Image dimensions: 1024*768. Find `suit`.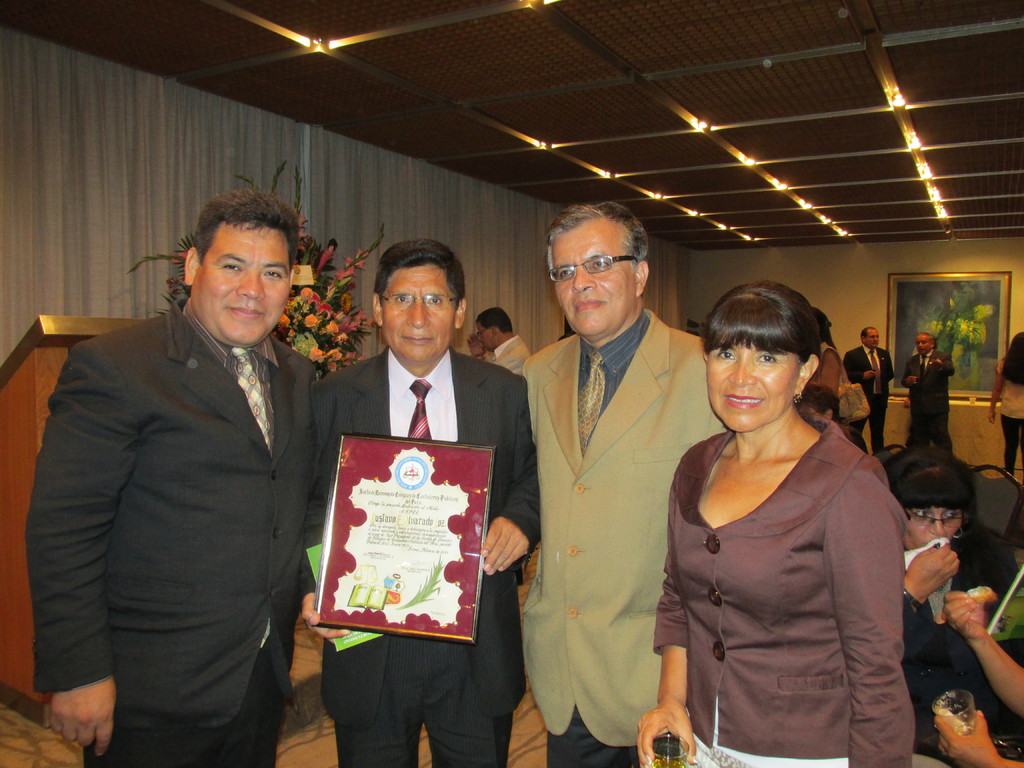
{"x1": 502, "y1": 228, "x2": 704, "y2": 767}.
